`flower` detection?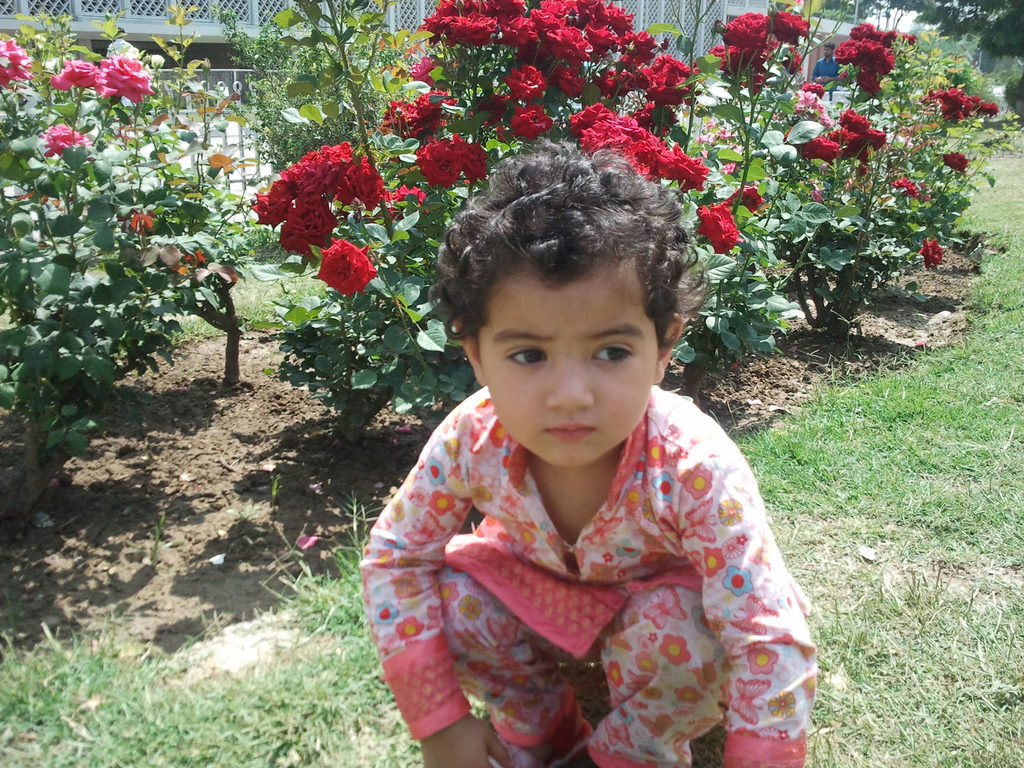
crop(419, 456, 452, 490)
